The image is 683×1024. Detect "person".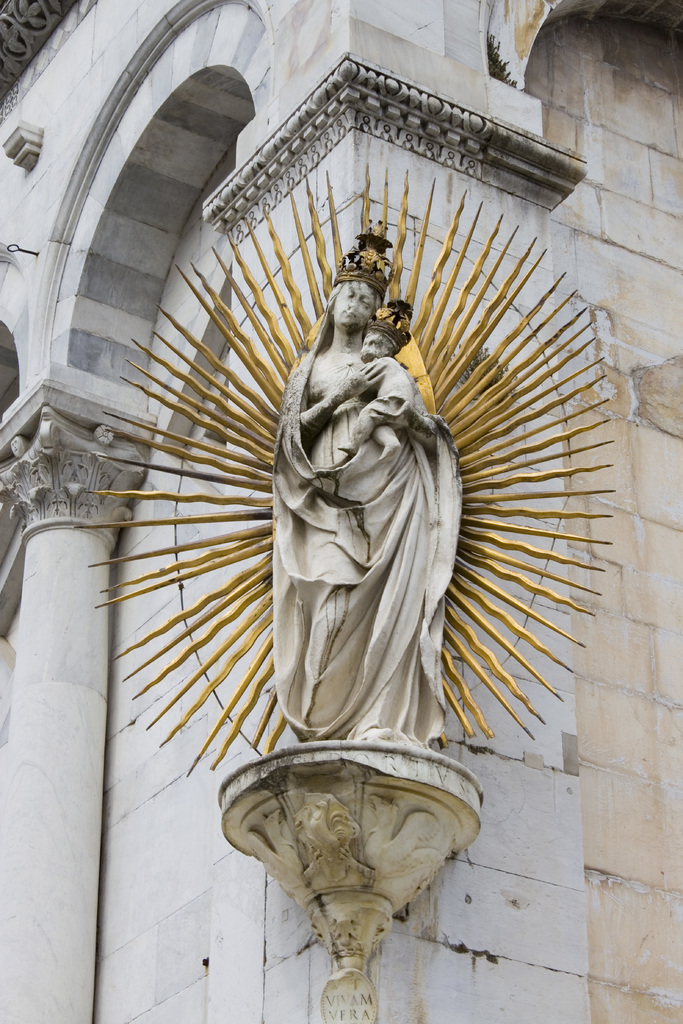
Detection: 332,305,430,467.
